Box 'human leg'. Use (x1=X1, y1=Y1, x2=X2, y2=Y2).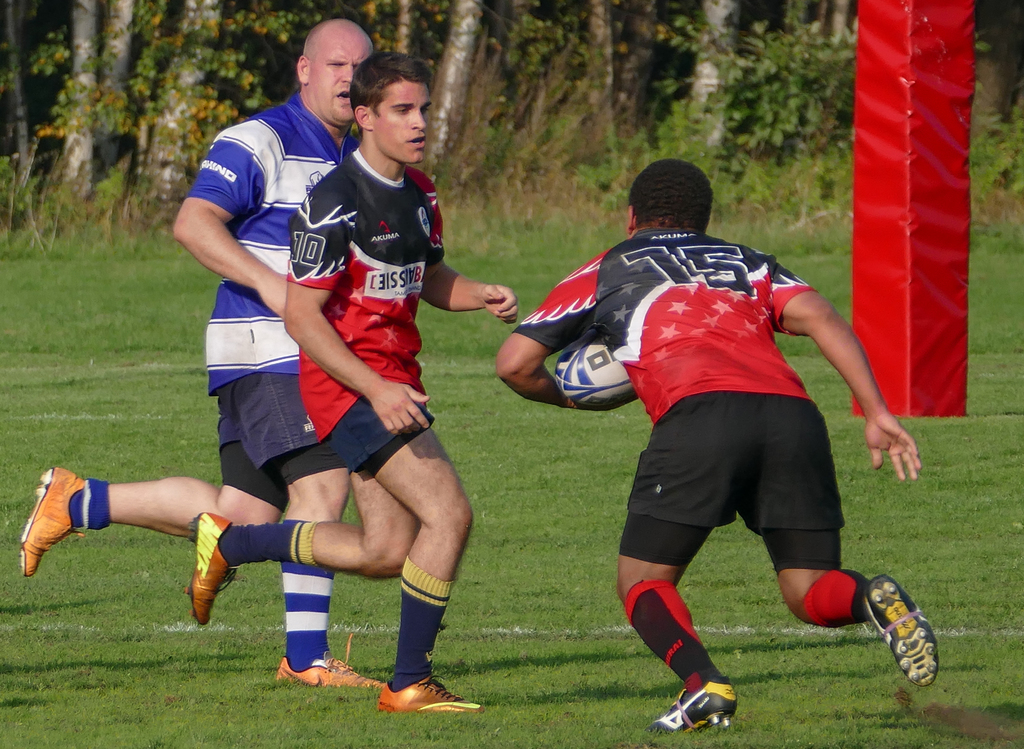
(x1=767, y1=440, x2=947, y2=686).
